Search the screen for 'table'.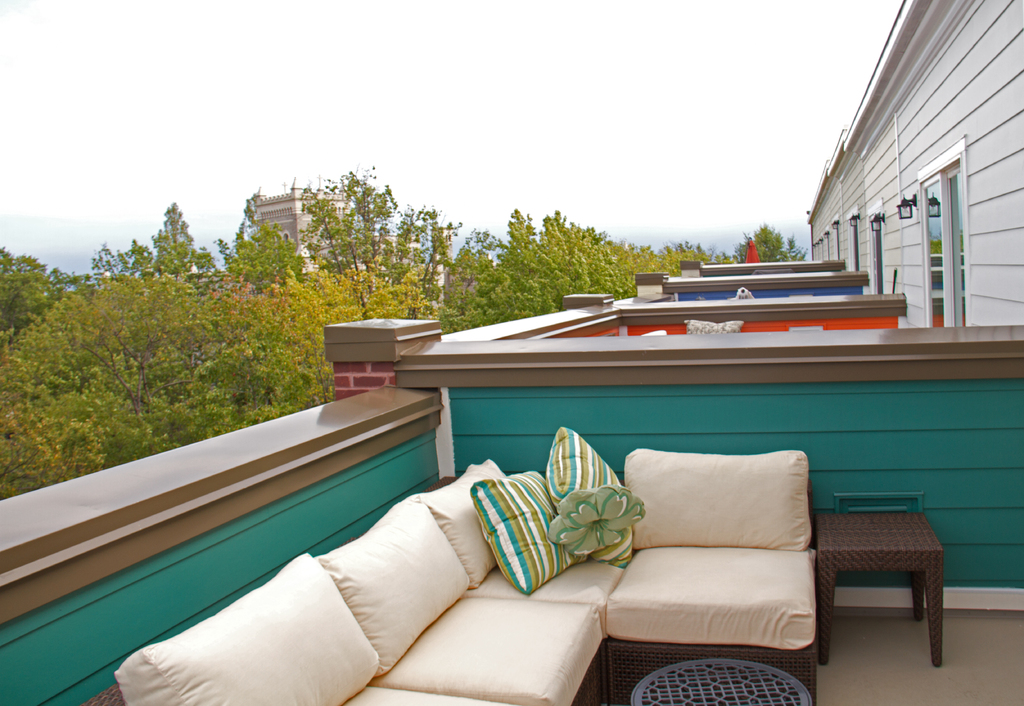
Found at 619:656:820:705.
